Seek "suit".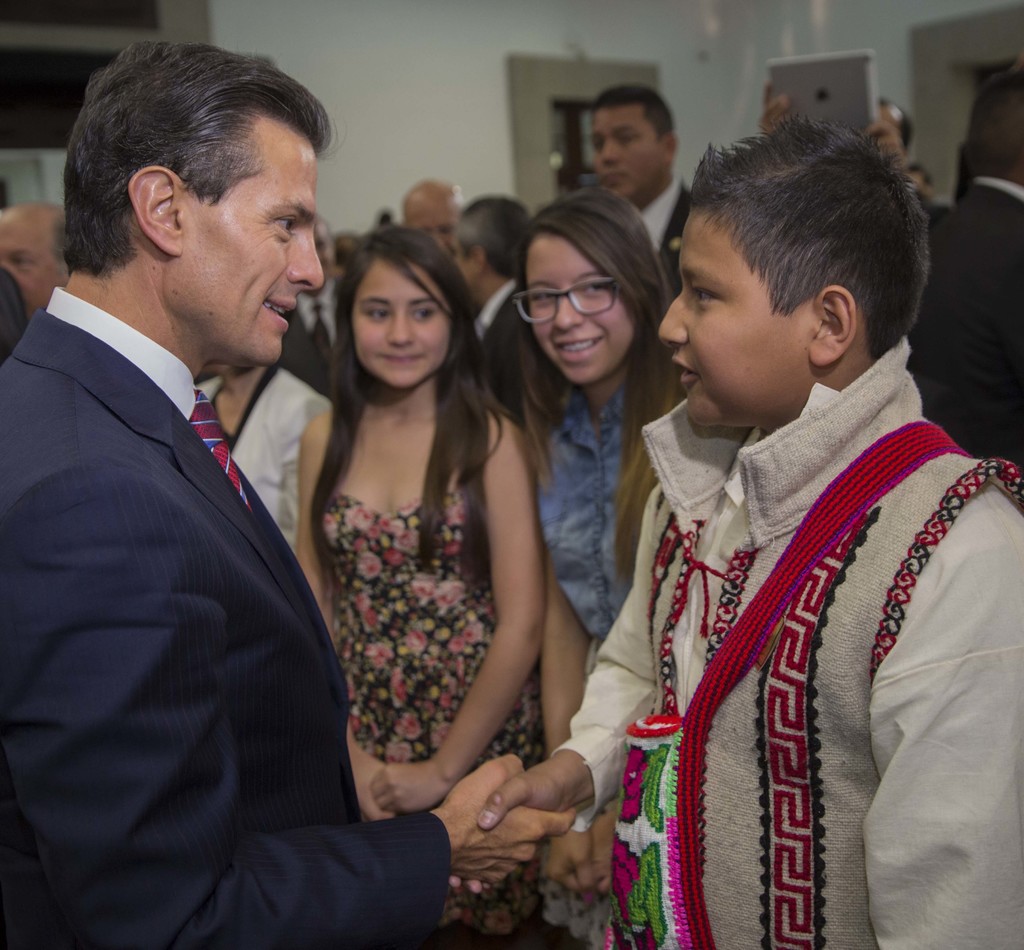
{"x1": 2, "y1": 127, "x2": 392, "y2": 946}.
